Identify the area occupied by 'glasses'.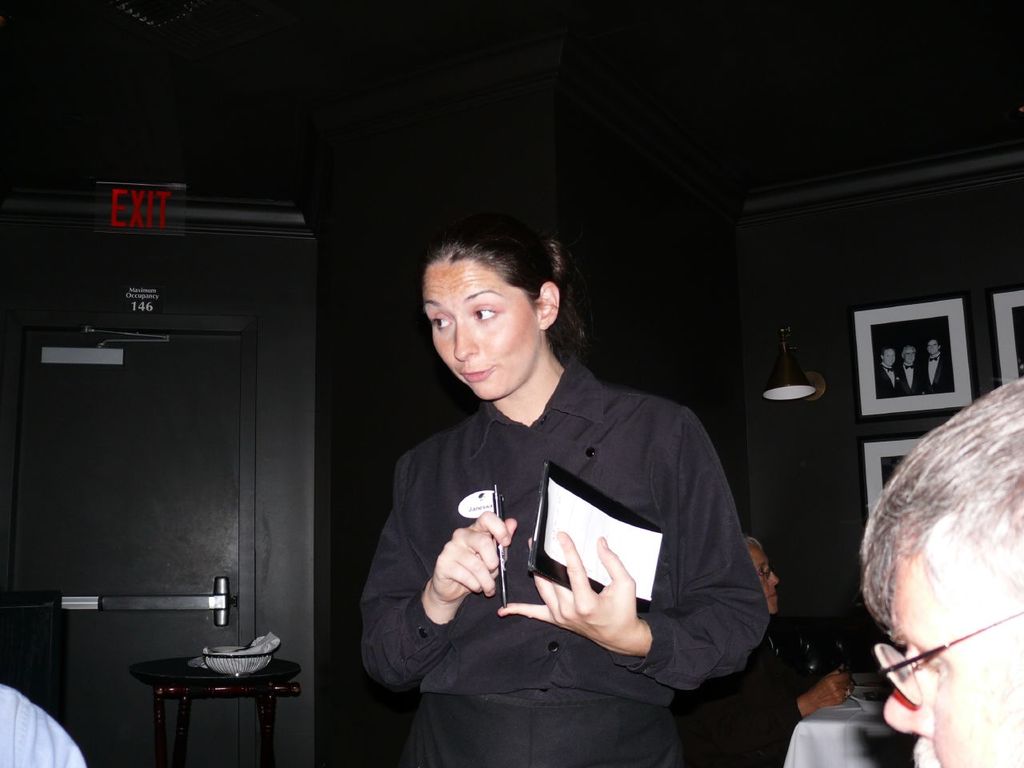
Area: 872,606,1023,702.
